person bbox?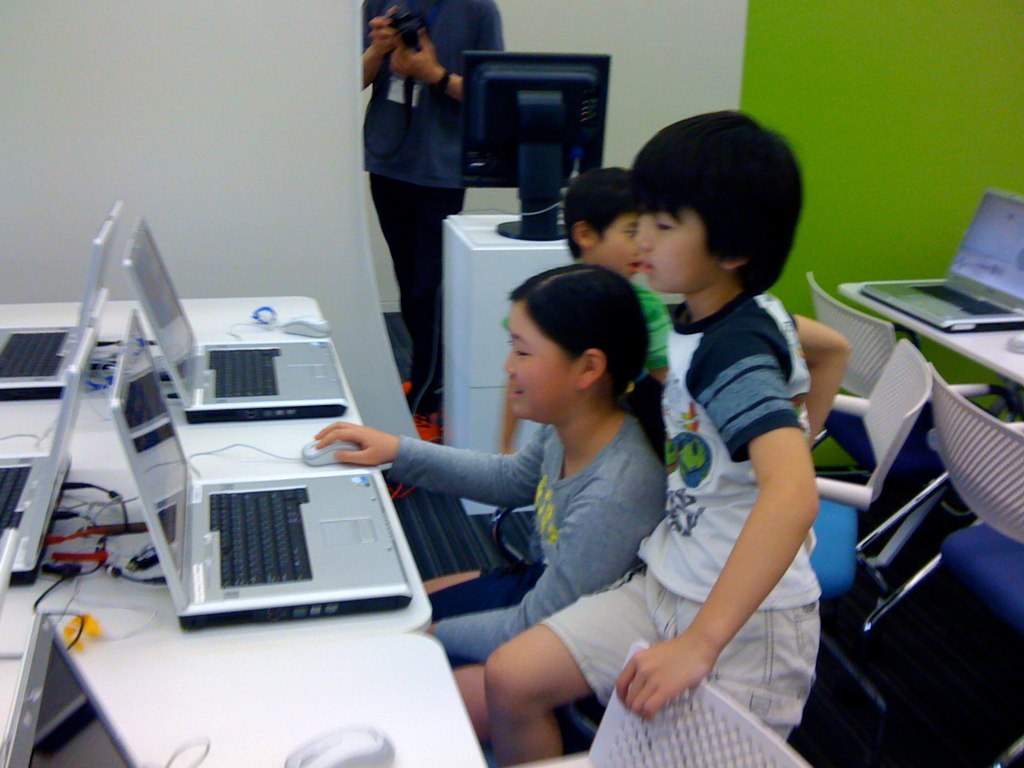
region(481, 103, 851, 761)
